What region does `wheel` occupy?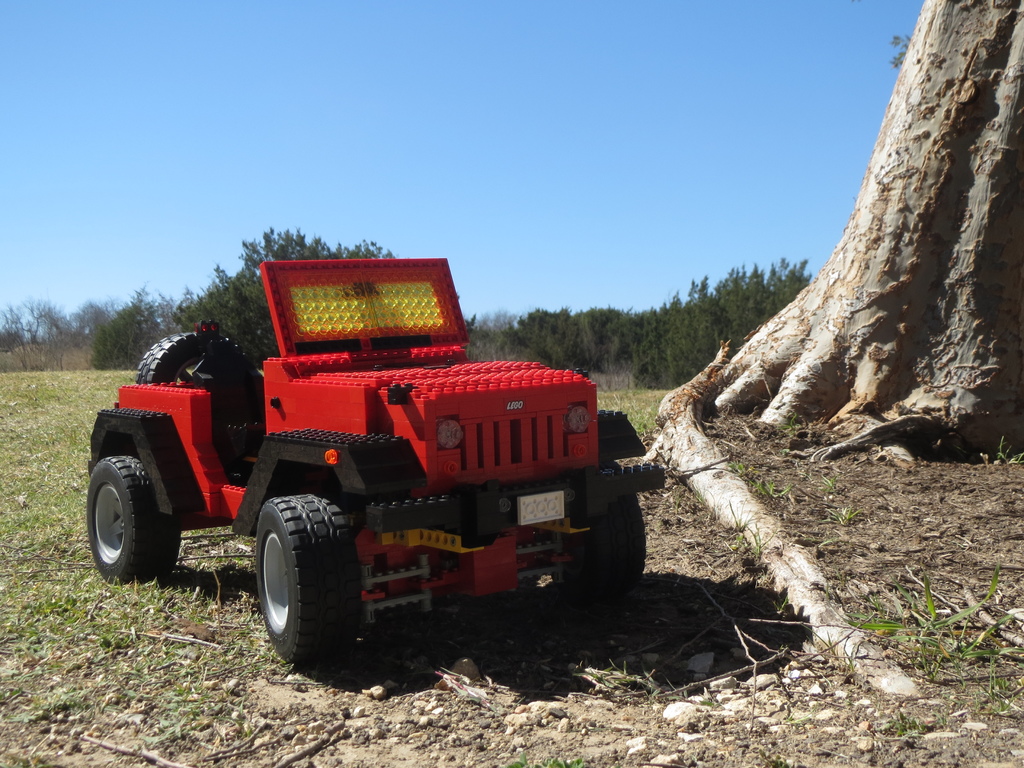
BBox(589, 488, 650, 600).
